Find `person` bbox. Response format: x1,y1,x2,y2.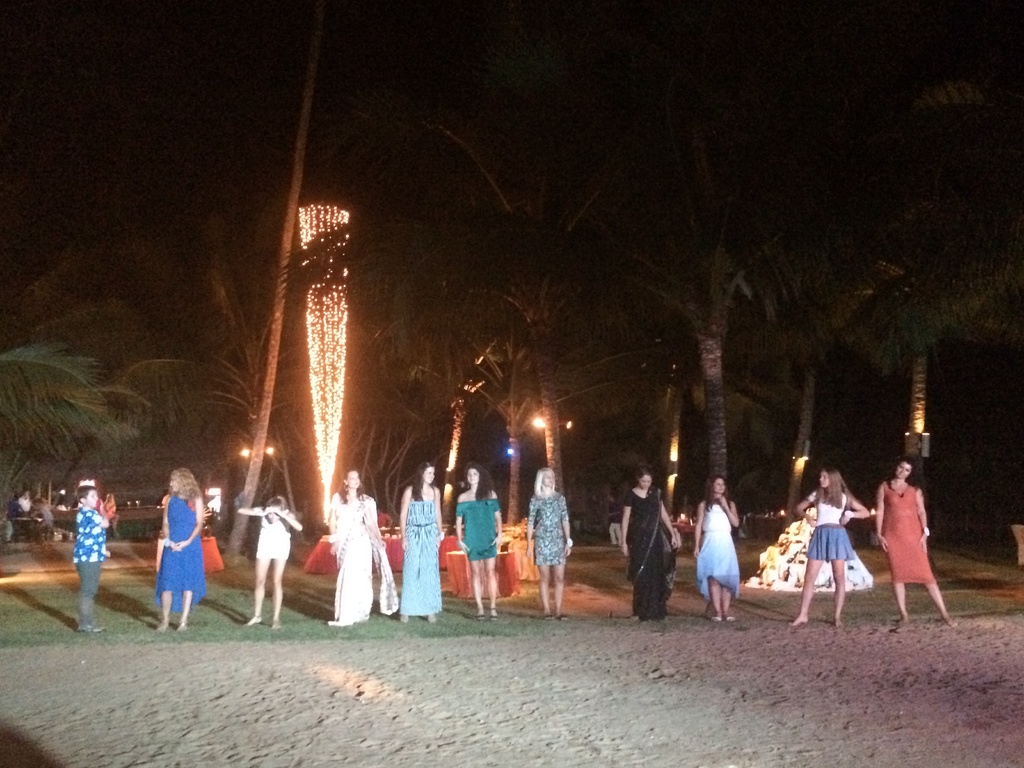
394,456,450,622.
